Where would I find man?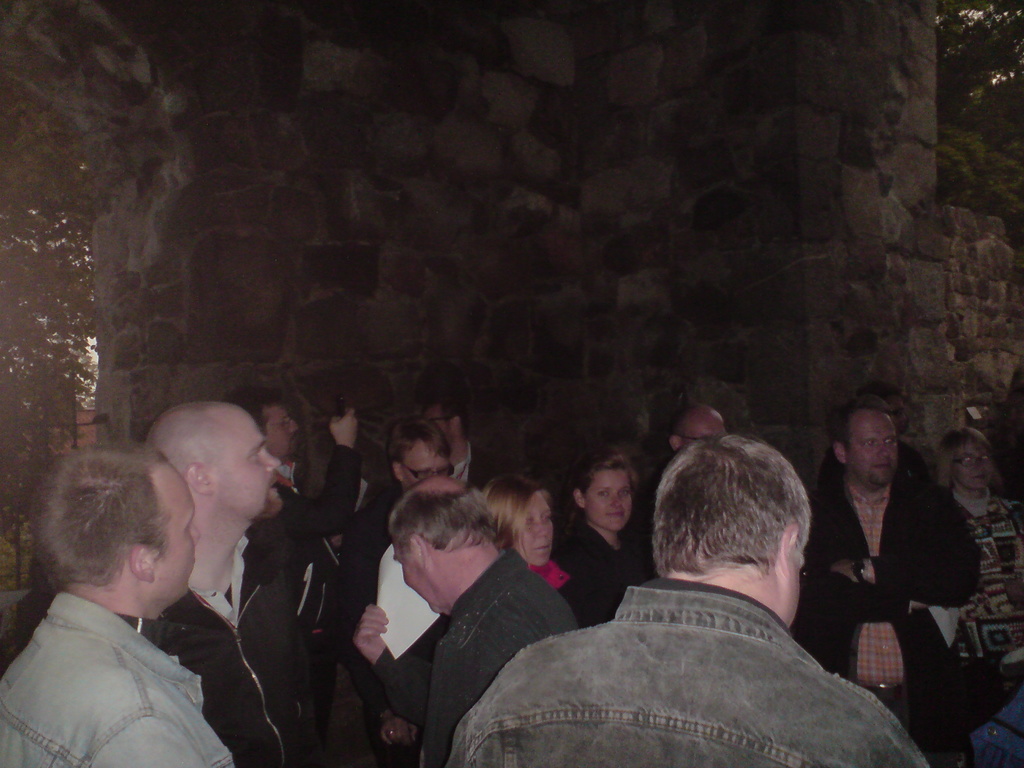
At <bbox>145, 397, 305, 767</bbox>.
